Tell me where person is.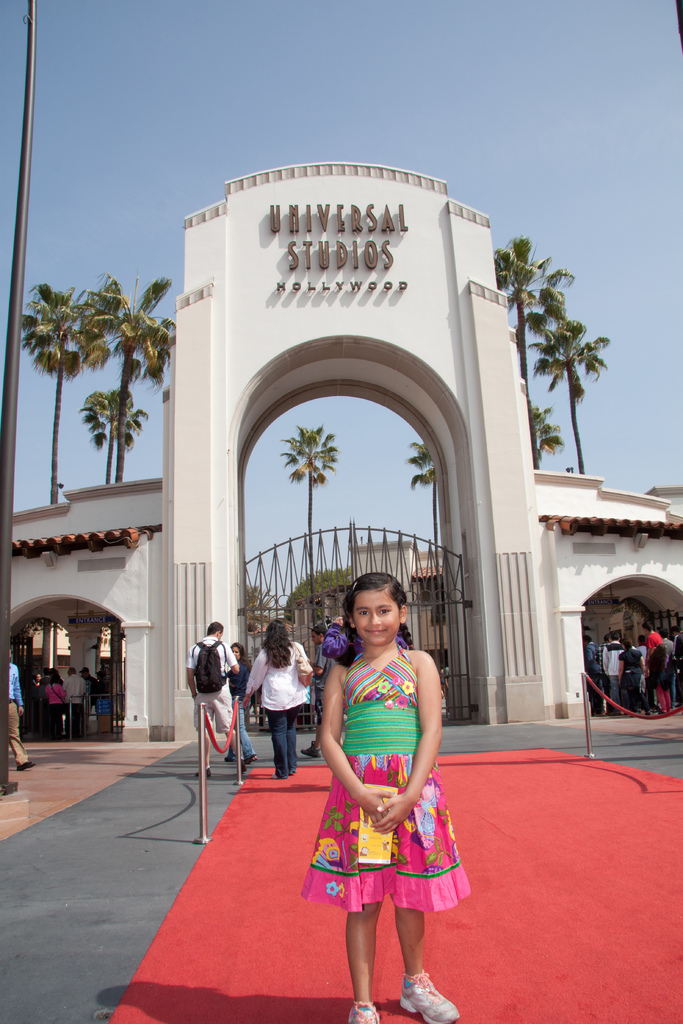
person is at detection(236, 615, 315, 780).
